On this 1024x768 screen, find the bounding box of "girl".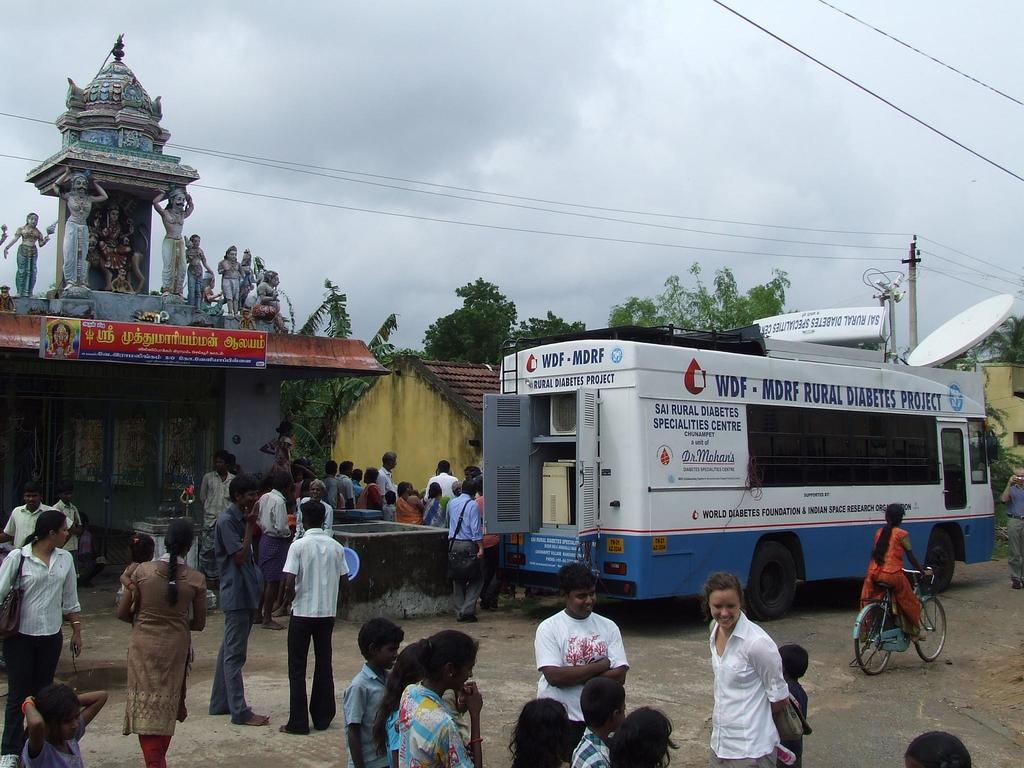
Bounding box: {"x1": 395, "y1": 627, "x2": 481, "y2": 767}.
